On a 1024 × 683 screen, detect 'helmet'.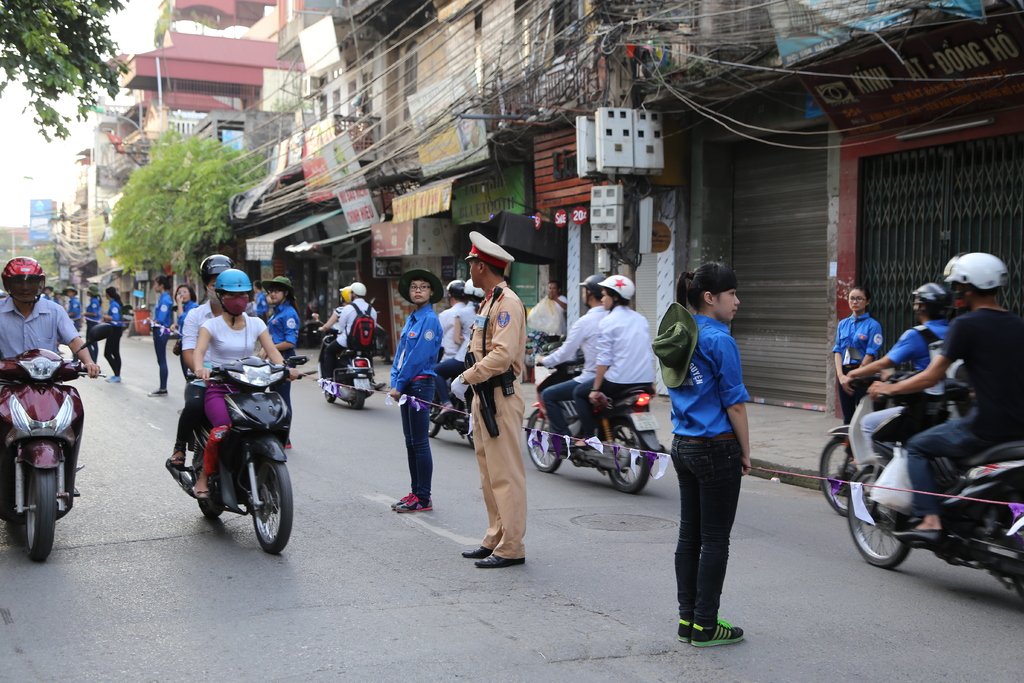
(200,256,233,293).
